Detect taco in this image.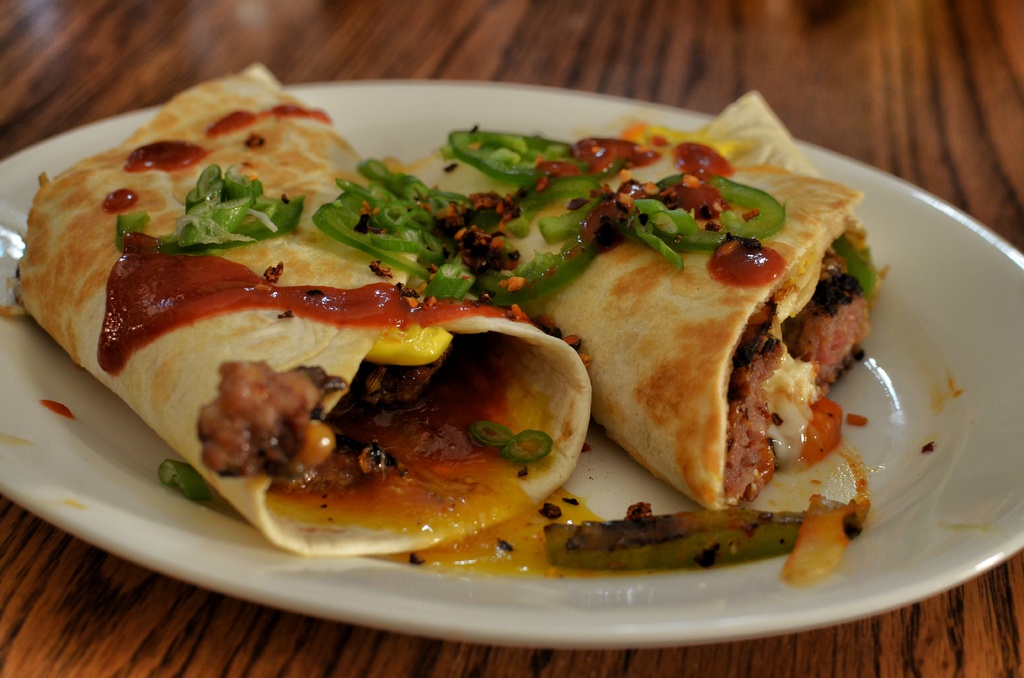
Detection: box=[479, 77, 964, 557].
